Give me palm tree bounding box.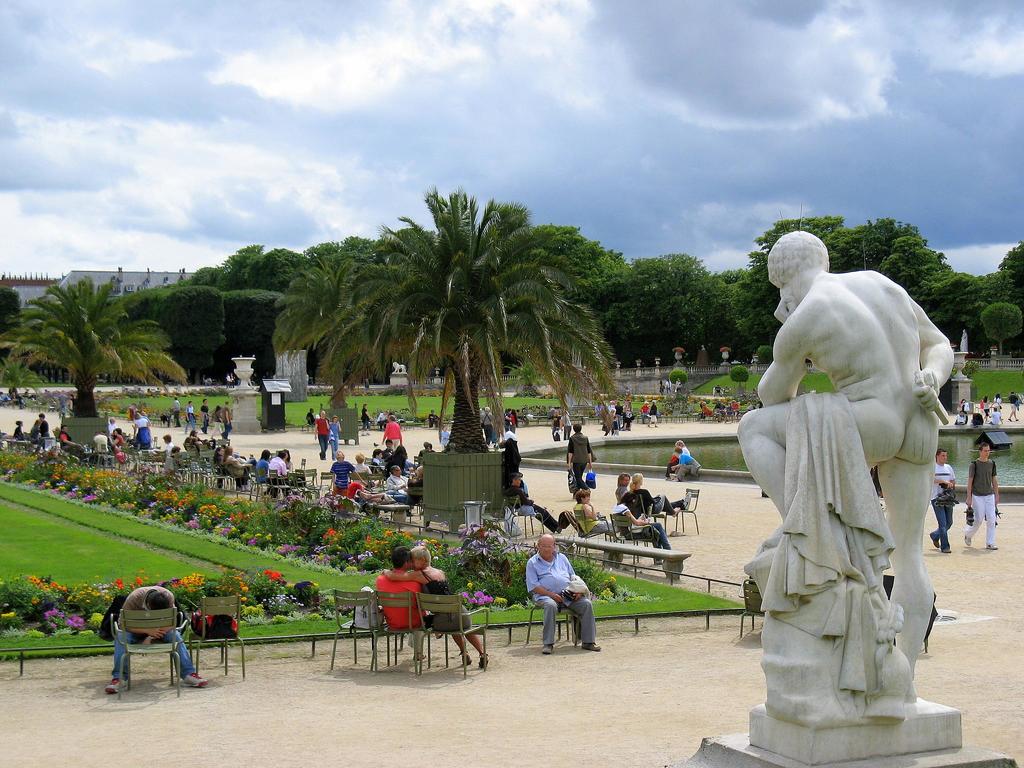
x1=376 y1=206 x2=584 y2=457.
